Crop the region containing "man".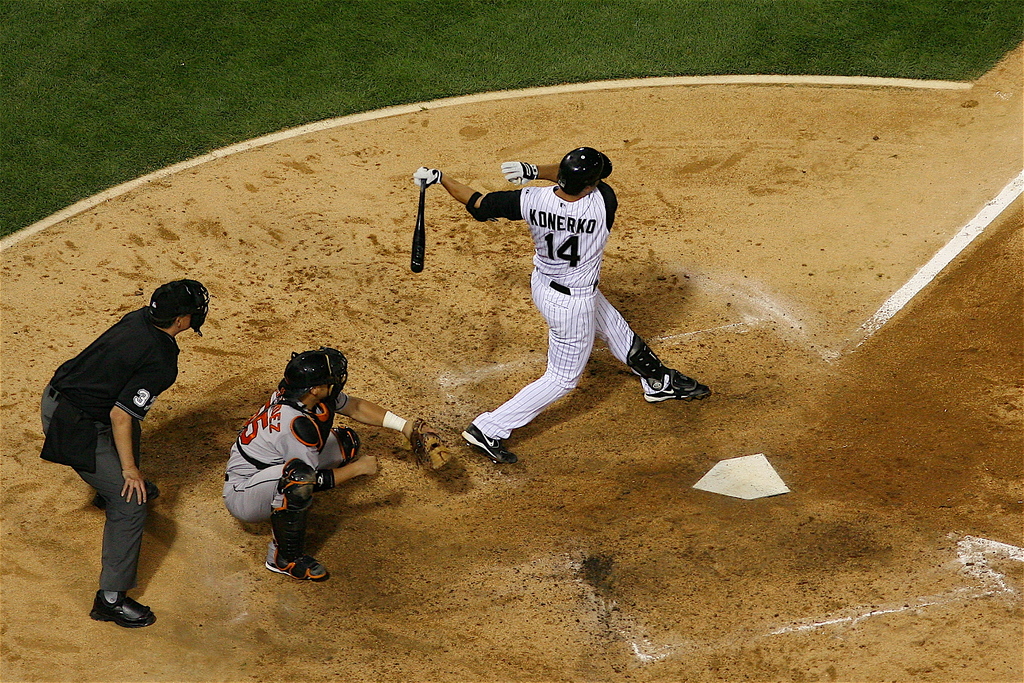
Crop region: bbox=[221, 346, 424, 590].
